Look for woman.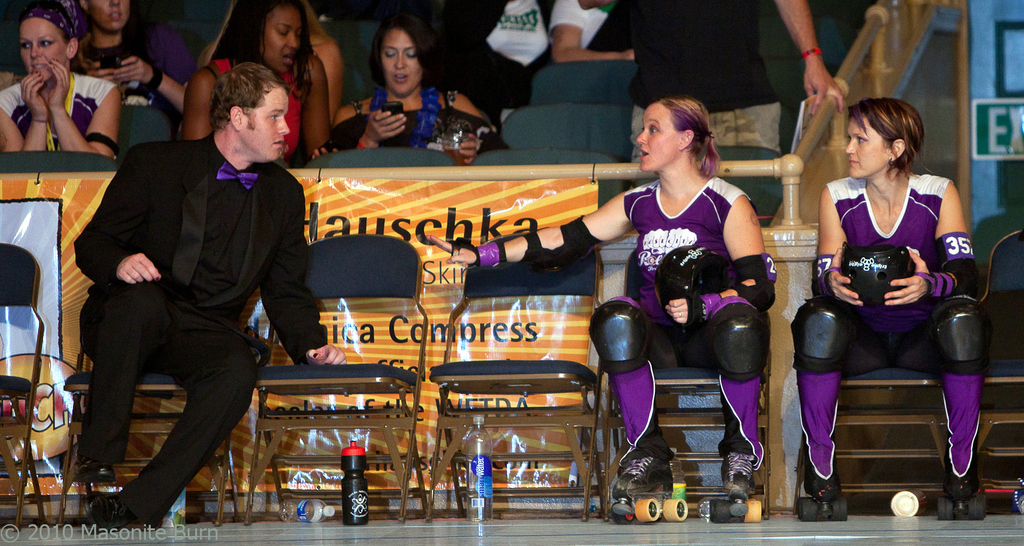
Found: region(74, 0, 200, 113).
